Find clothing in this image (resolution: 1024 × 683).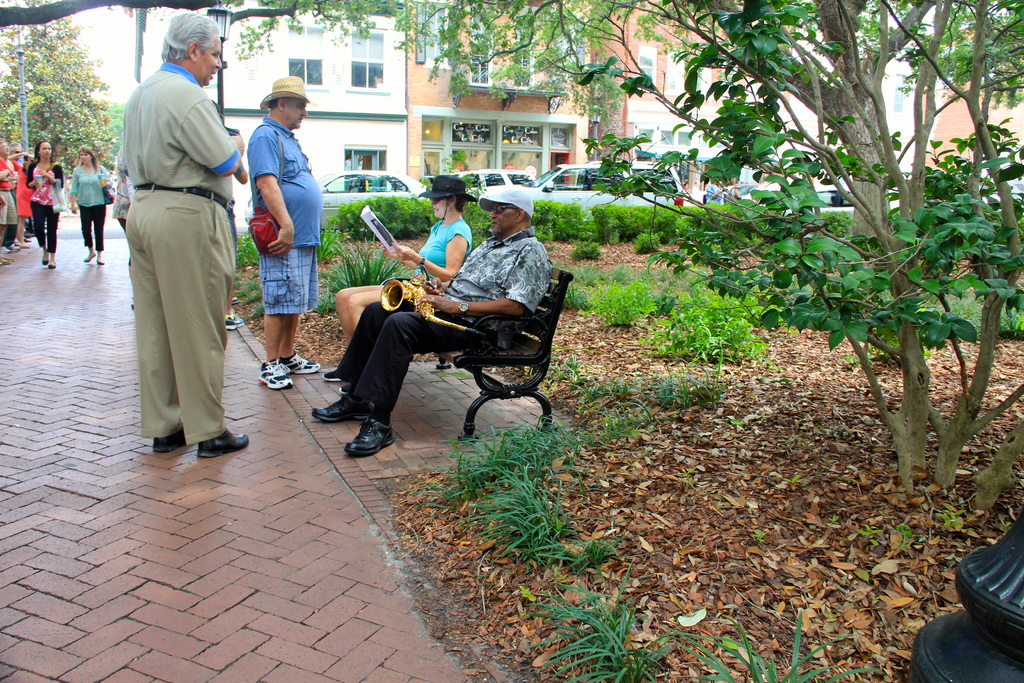
[405, 218, 472, 286].
